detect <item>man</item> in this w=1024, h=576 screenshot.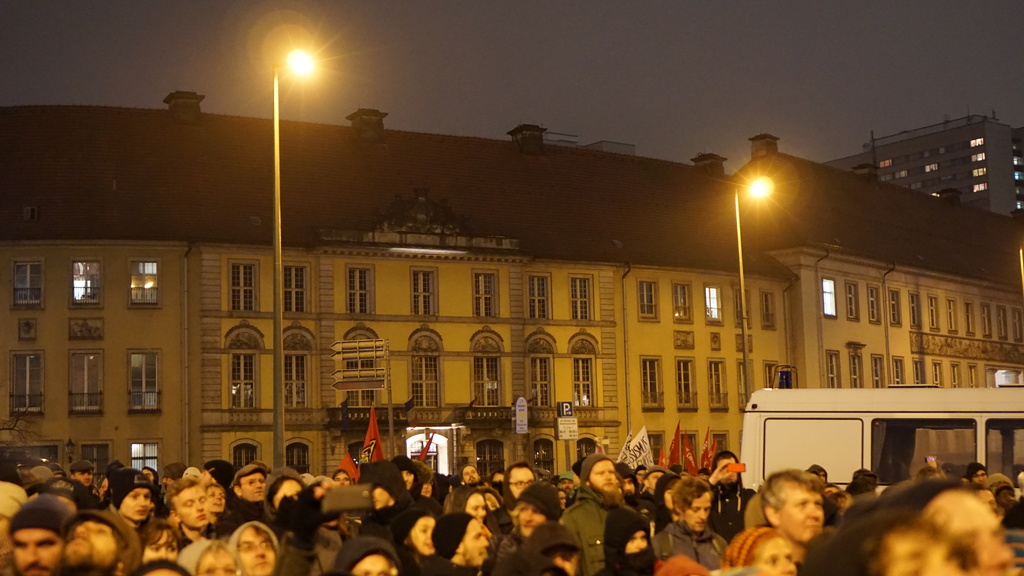
Detection: box(73, 463, 94, 502).
